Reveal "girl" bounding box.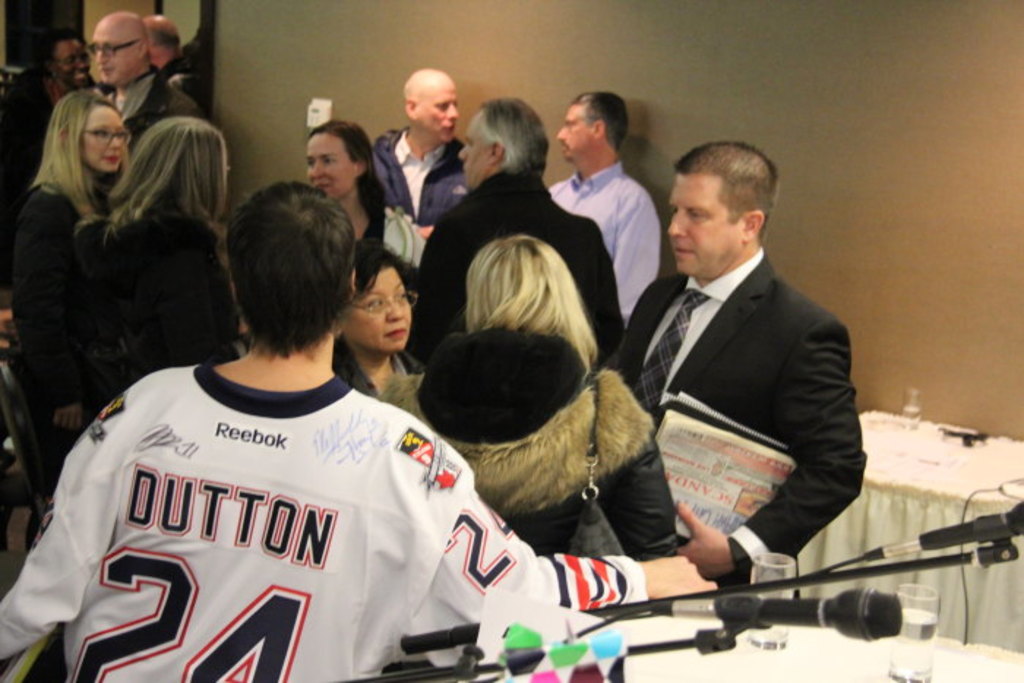
Revealed: <bbox>376, 230, 688, 562</bbox>.
